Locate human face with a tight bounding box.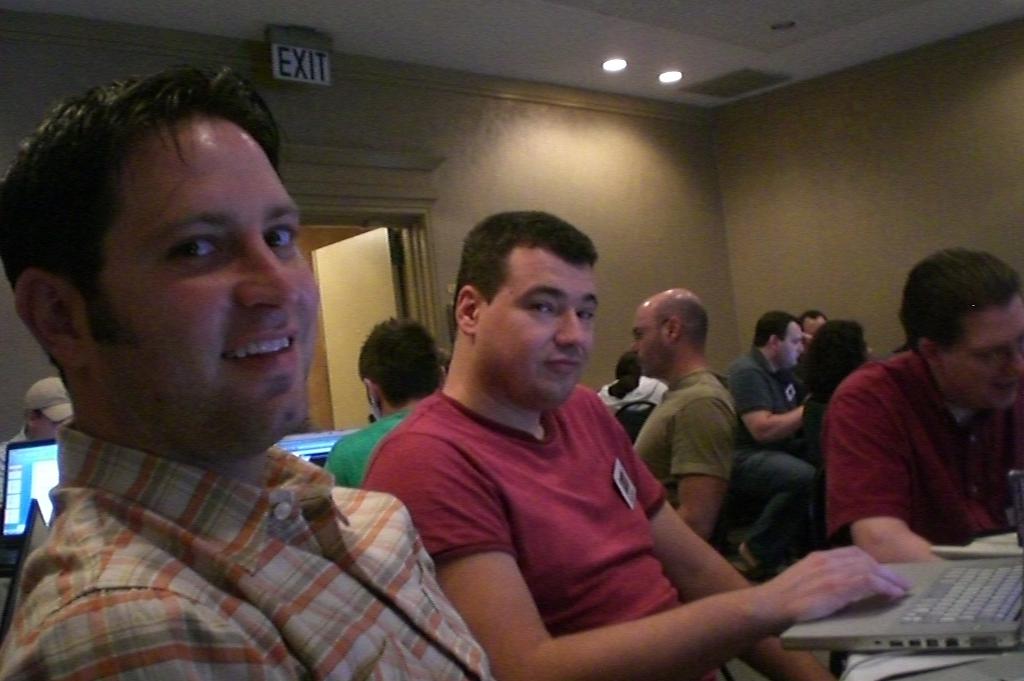
bbox=[940, 295, 1023, 410].
